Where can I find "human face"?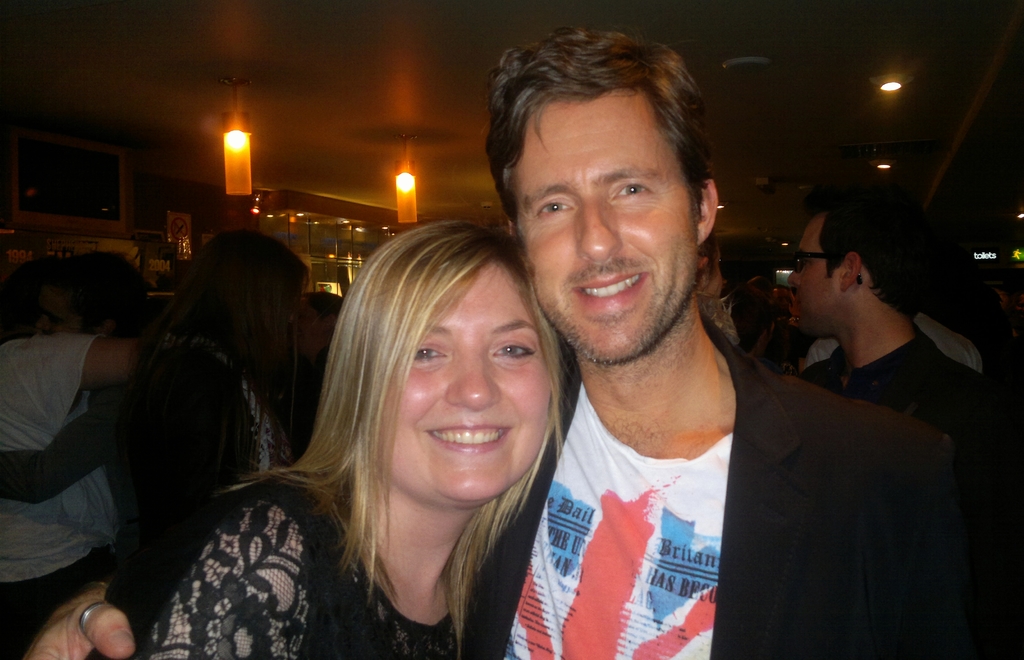
You can find it at rect(783, 209, 839, 335).
